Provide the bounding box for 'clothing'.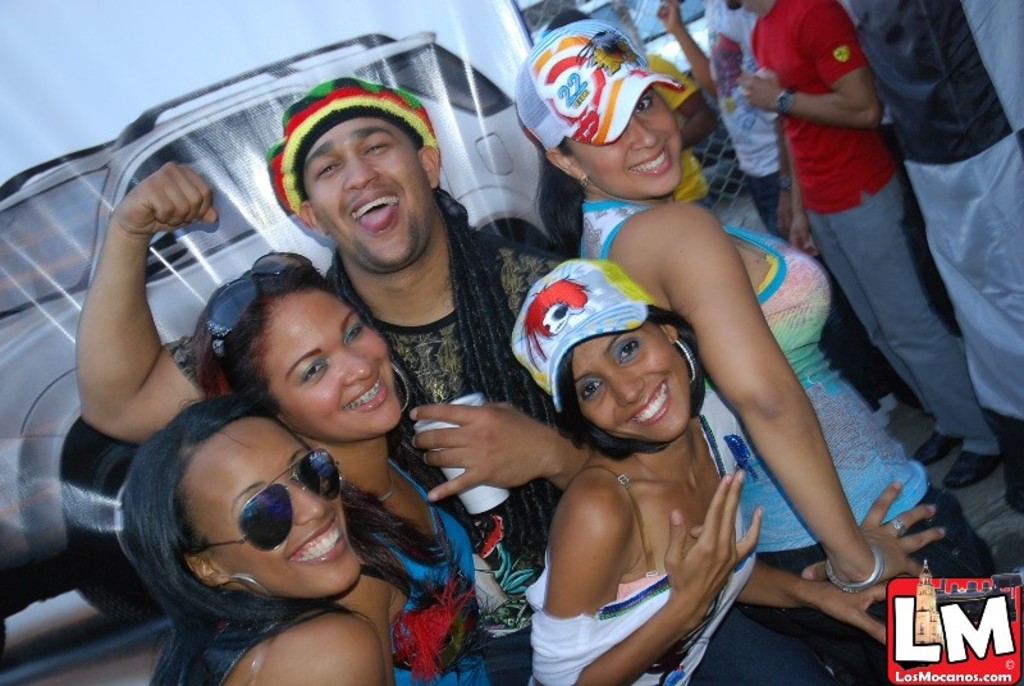
<box>703,0,783,242</box>.
